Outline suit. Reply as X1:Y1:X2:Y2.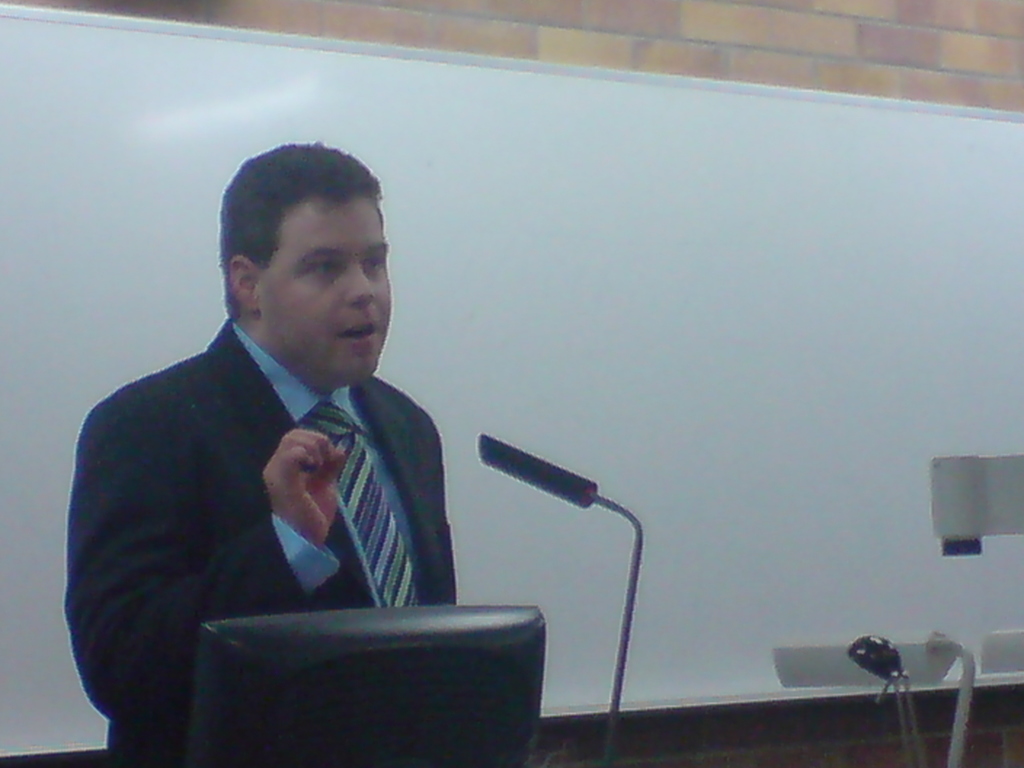
62:314:460:767.
